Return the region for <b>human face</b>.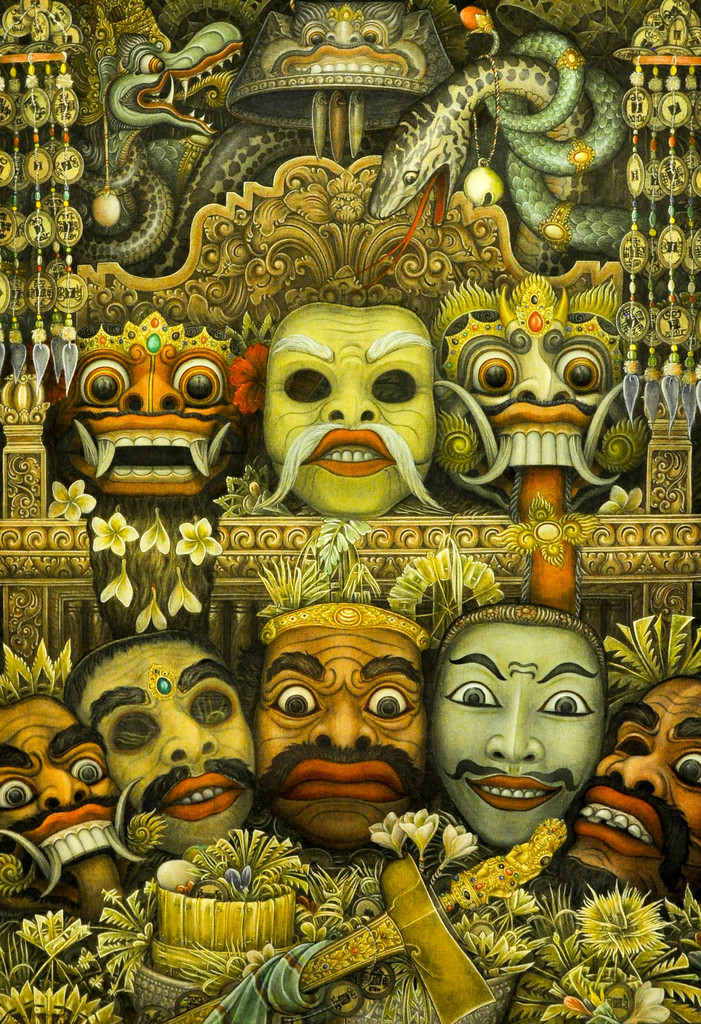
<bbox>257, 611, 425, 847</bbox>.
